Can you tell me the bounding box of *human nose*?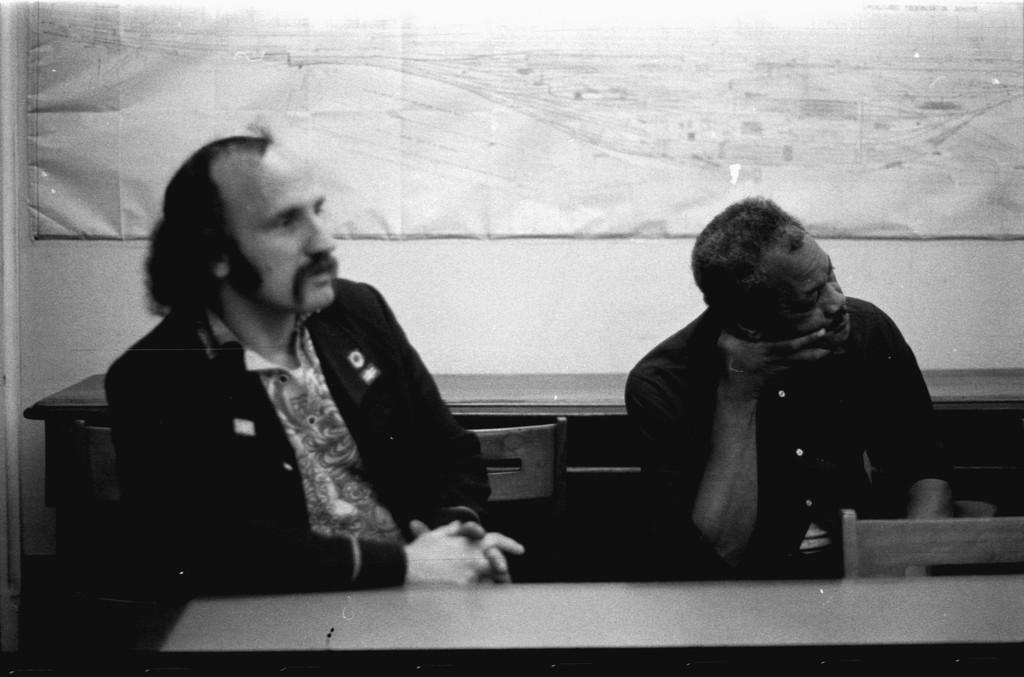
[826,282,847,317].
